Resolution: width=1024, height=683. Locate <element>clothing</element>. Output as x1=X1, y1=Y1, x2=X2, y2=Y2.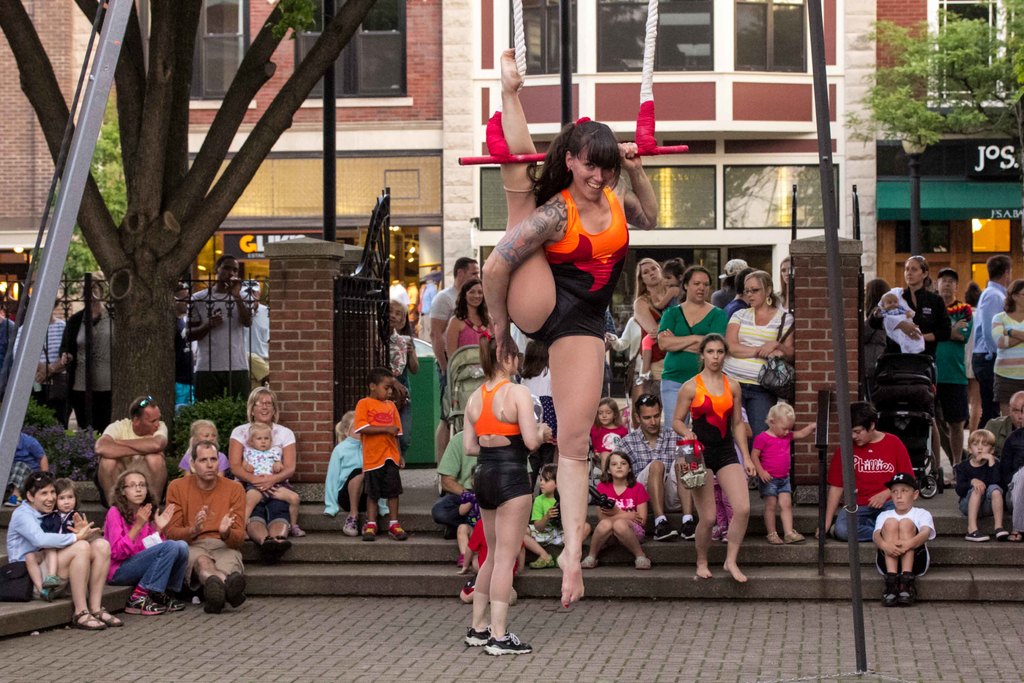
x1=652, y1=297, x2=733, y2=449.
